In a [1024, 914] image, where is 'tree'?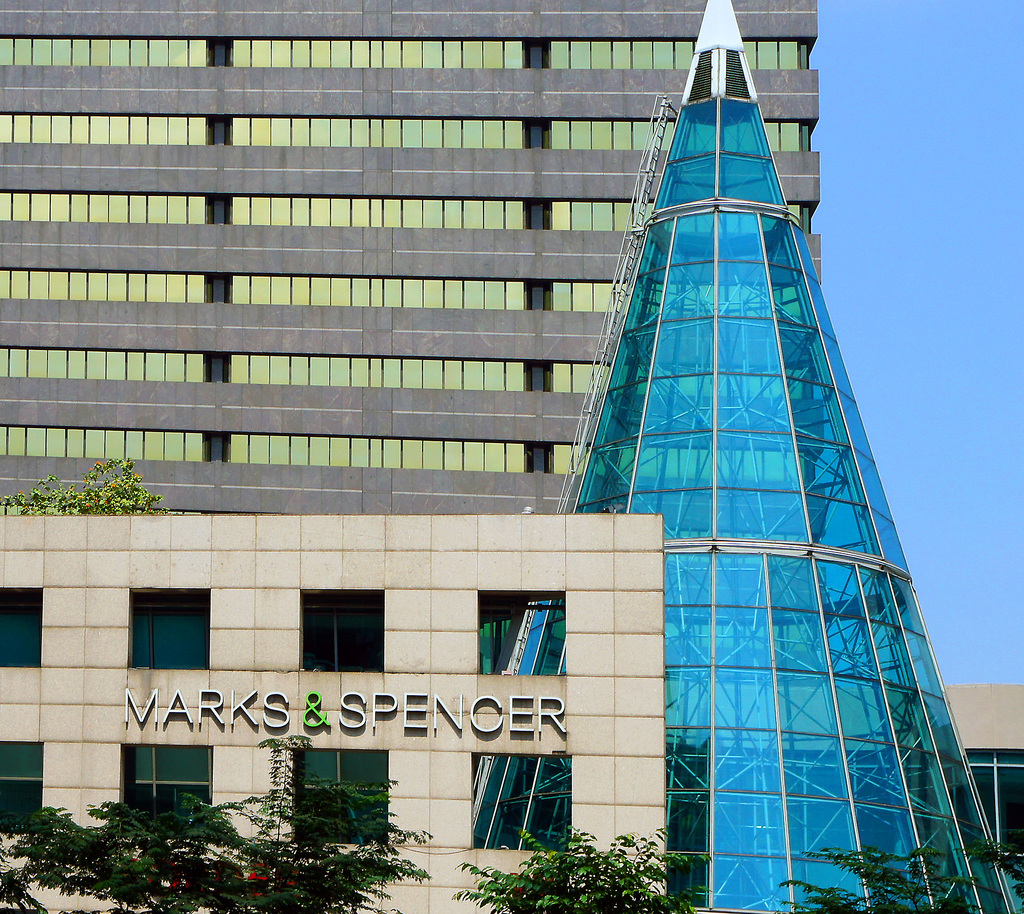
box=[449, 821, 699, 913].
